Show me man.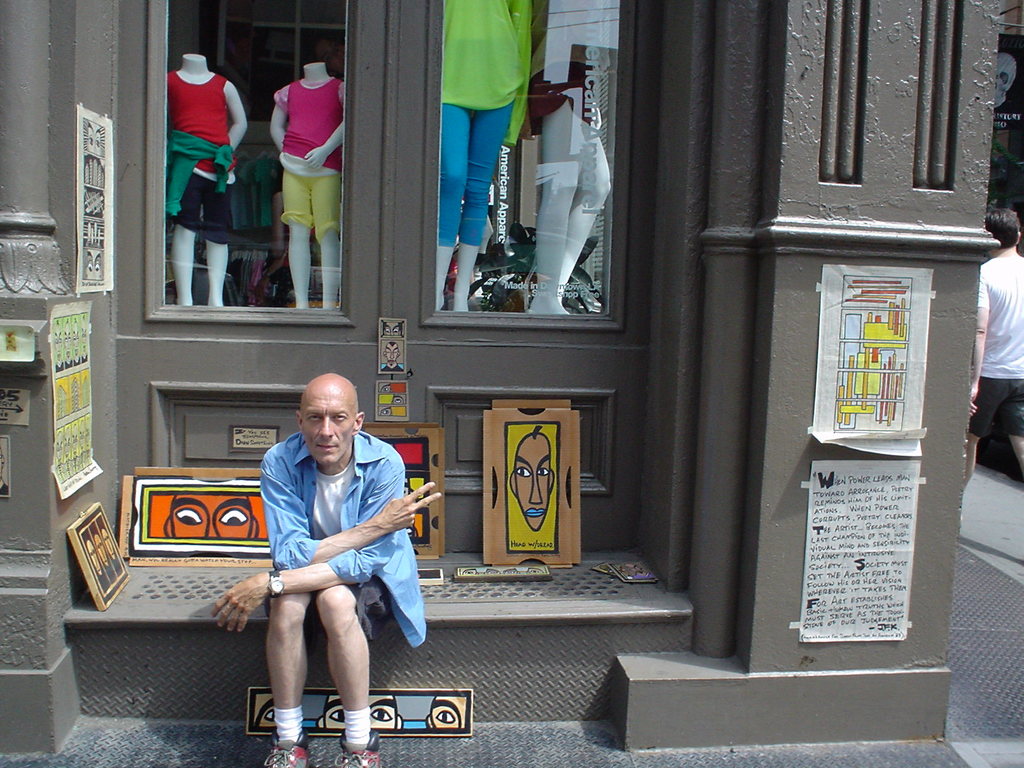
man is here: [962, 209, 1023, 491].
